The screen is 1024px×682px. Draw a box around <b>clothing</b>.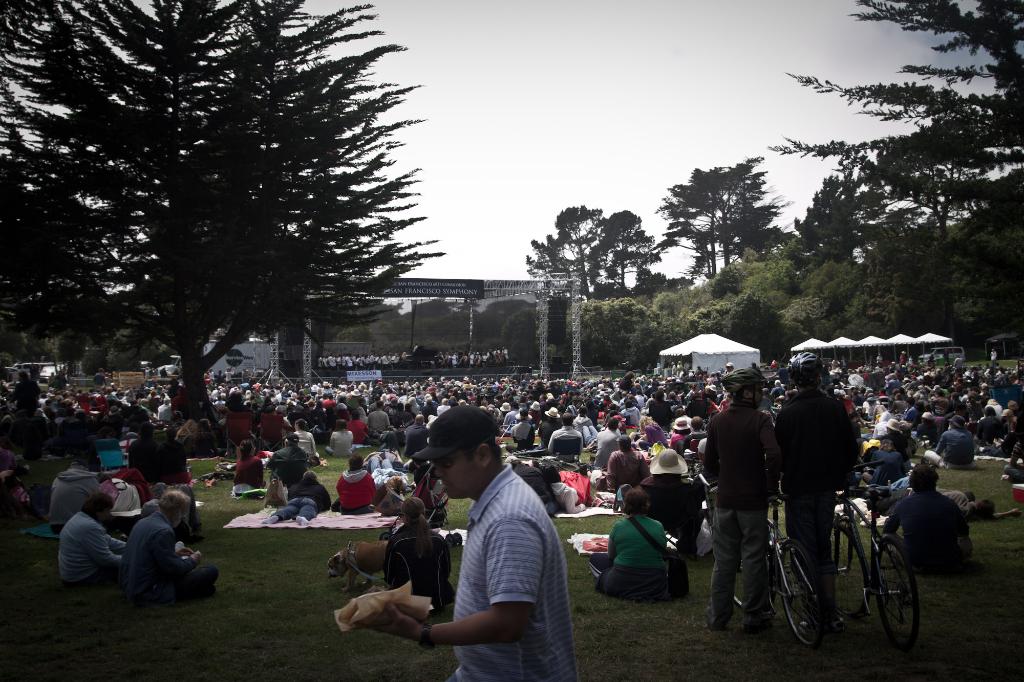
Rect(627, 409, 637, 426).
